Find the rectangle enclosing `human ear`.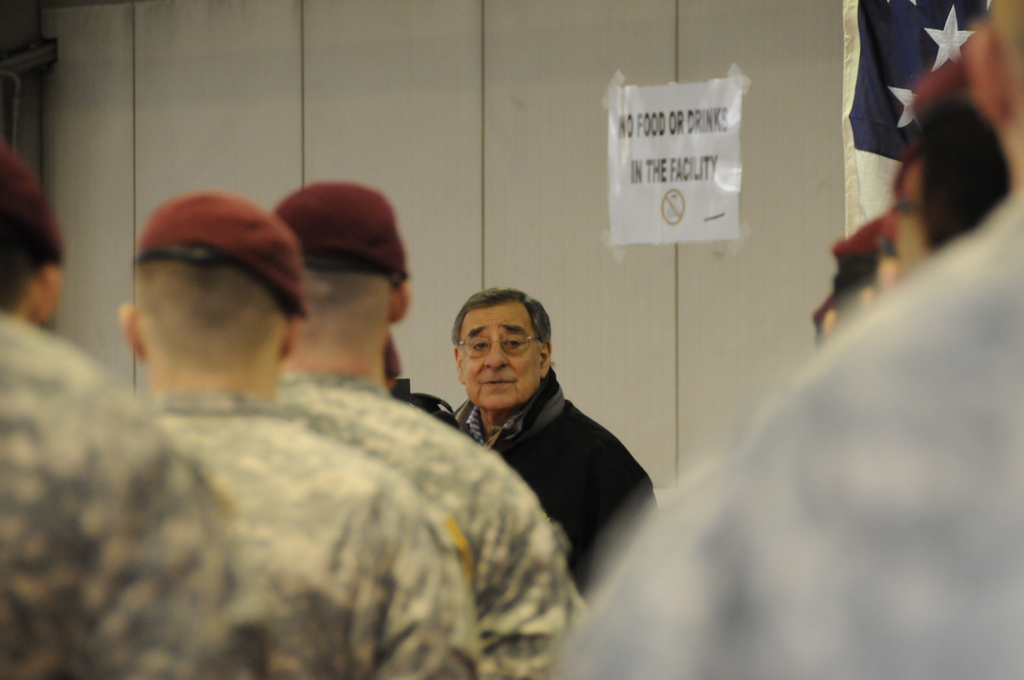
387 277 412 325.
